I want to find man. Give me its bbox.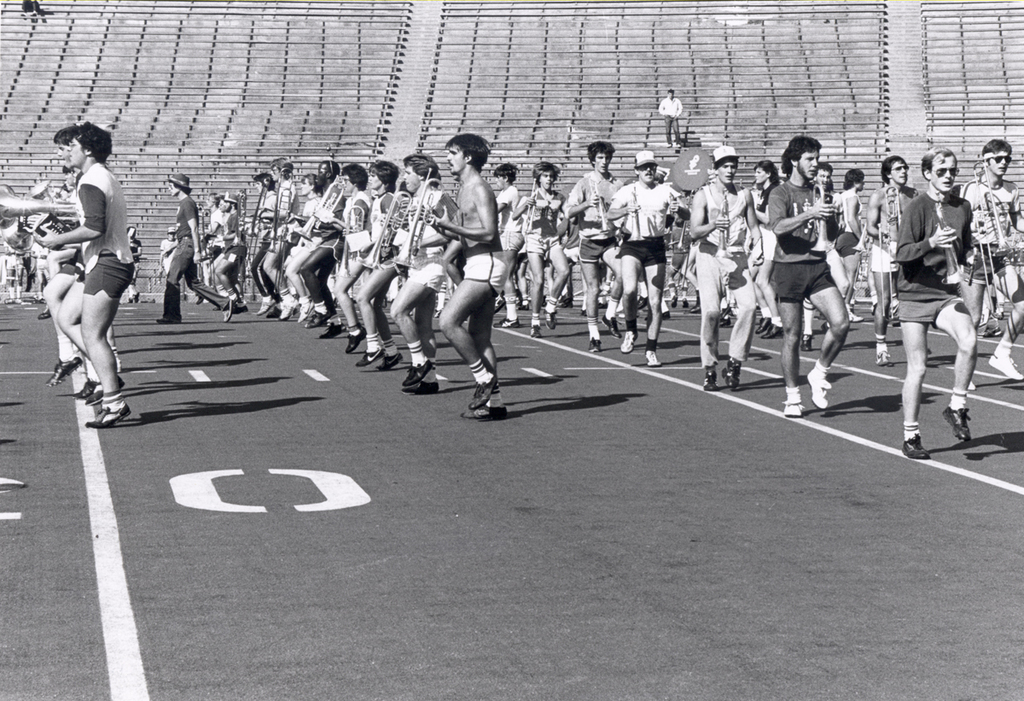
detection(609, 151, 689, 369).
